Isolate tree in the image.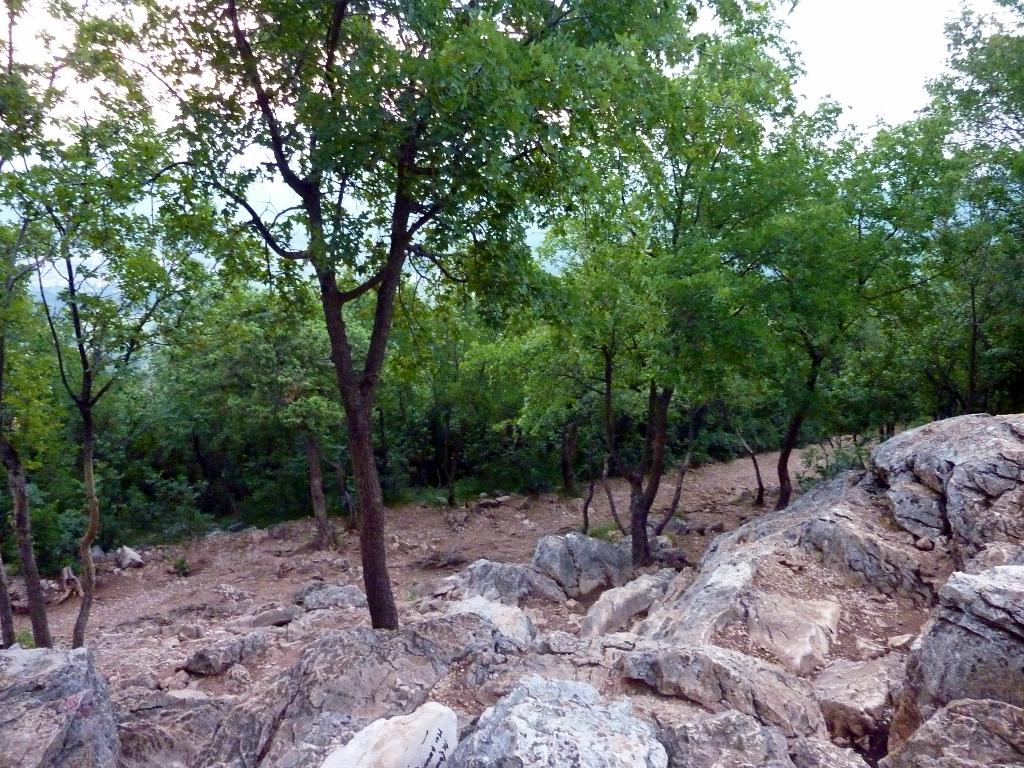
Isolated region: bbox=[17, 138, 192, 644].
